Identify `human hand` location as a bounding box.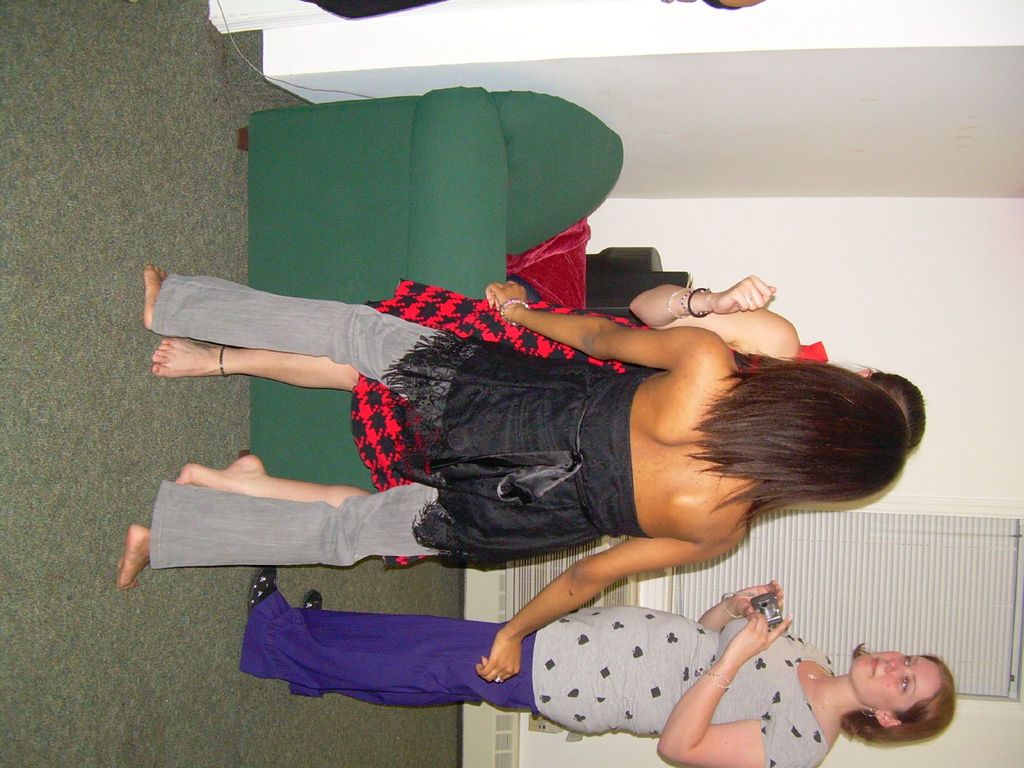
Rect(473, 628, 527, 685).
